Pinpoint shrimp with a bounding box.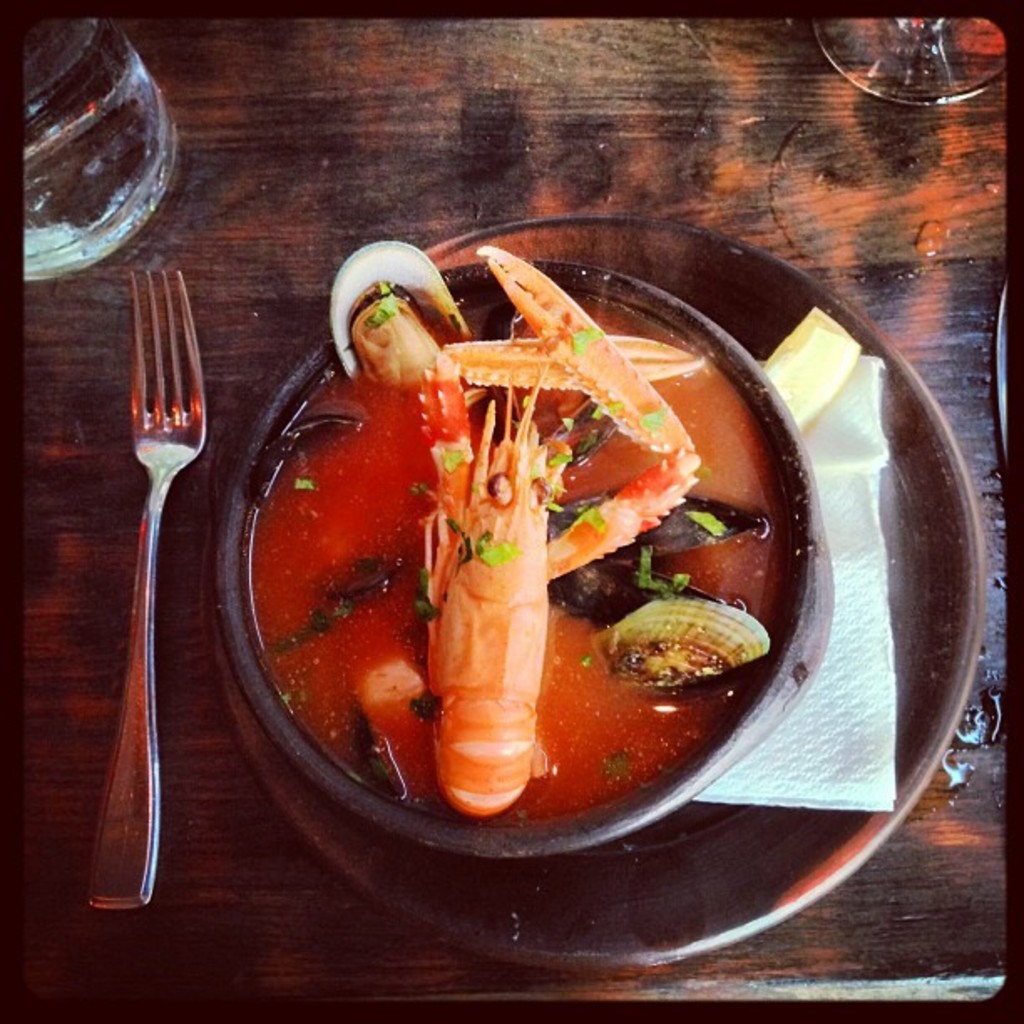
pyautogui.locateOnScreen(423, 371, 550, 823).
